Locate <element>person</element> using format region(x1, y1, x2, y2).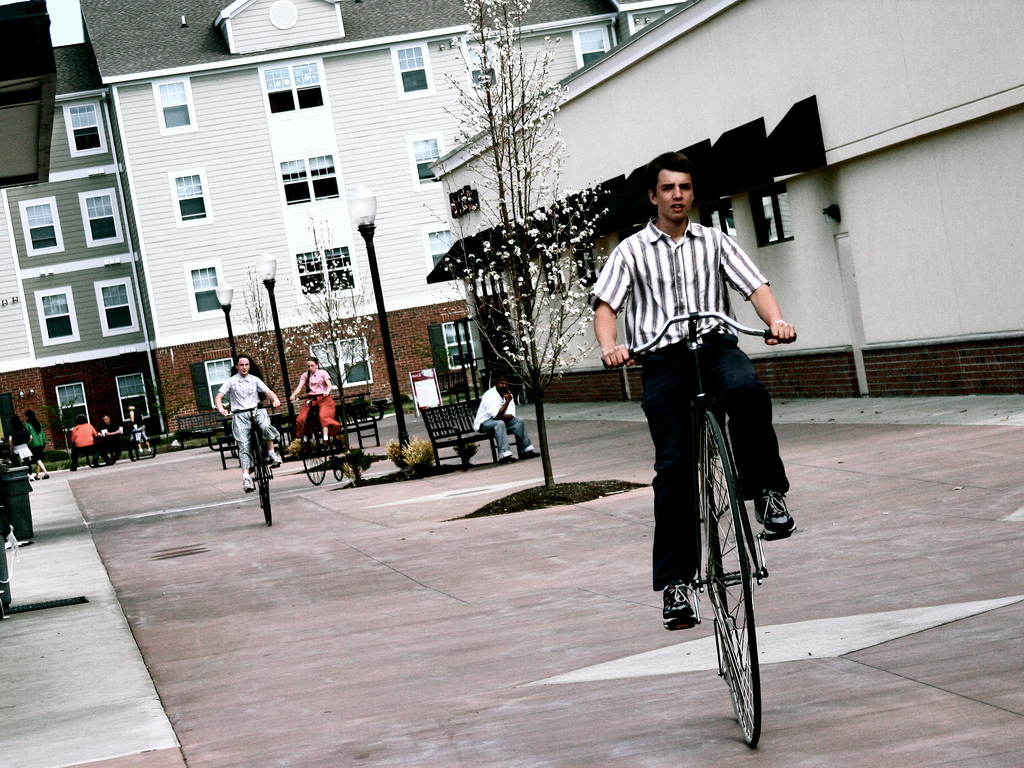
region(124, 399, 152, 450).
